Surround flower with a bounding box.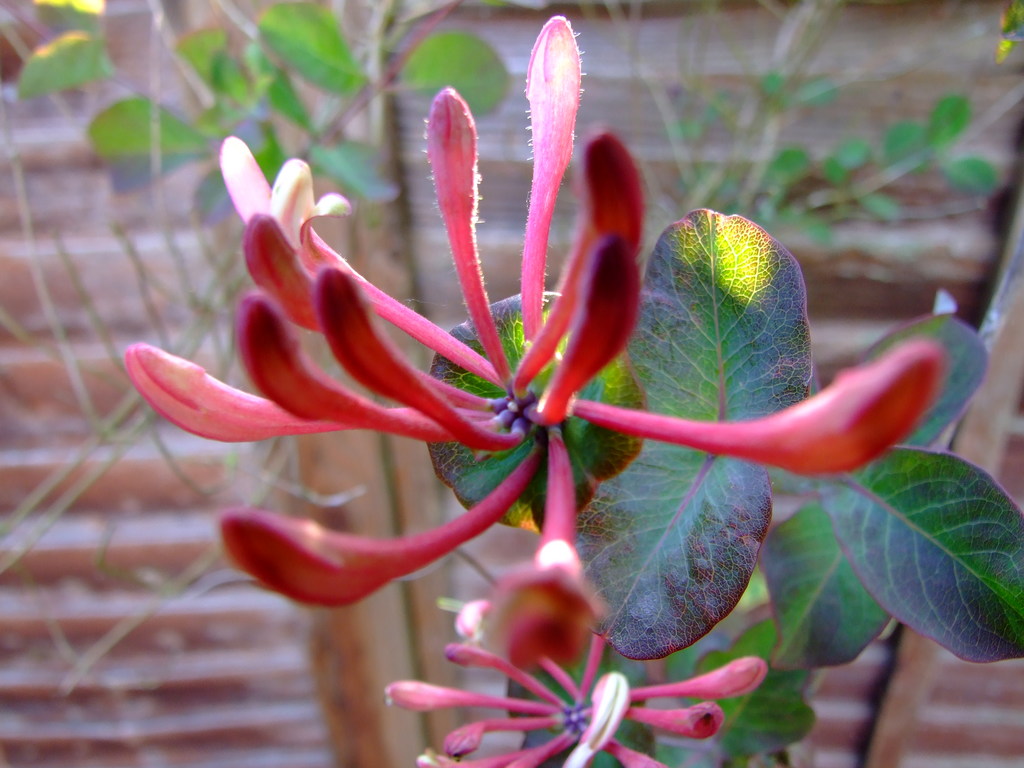
<box>122,40,908,671</box>.
